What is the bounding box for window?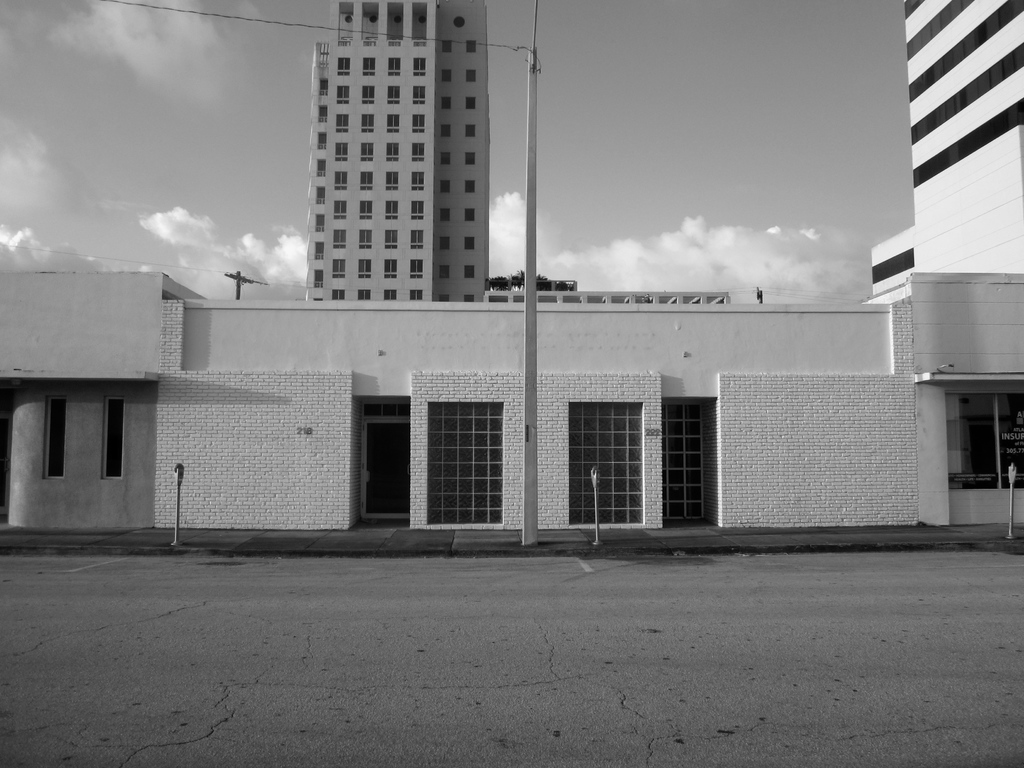
box(386, 142, 399, 161).
